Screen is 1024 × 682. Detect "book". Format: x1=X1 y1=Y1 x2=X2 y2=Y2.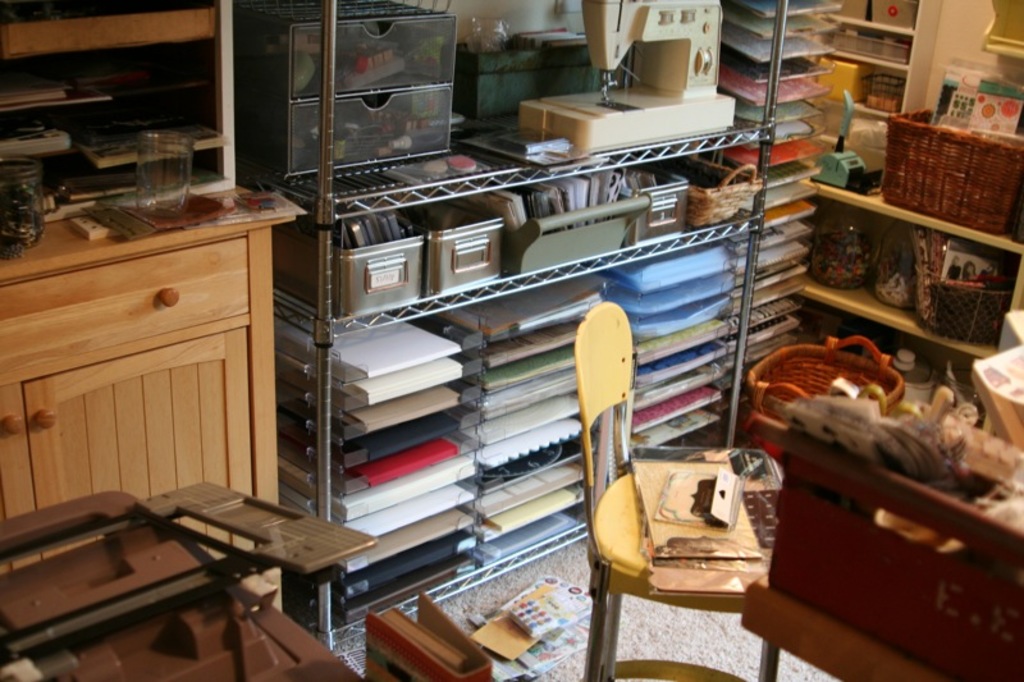
x1=364 y1=587 x2=503 y2=681.
